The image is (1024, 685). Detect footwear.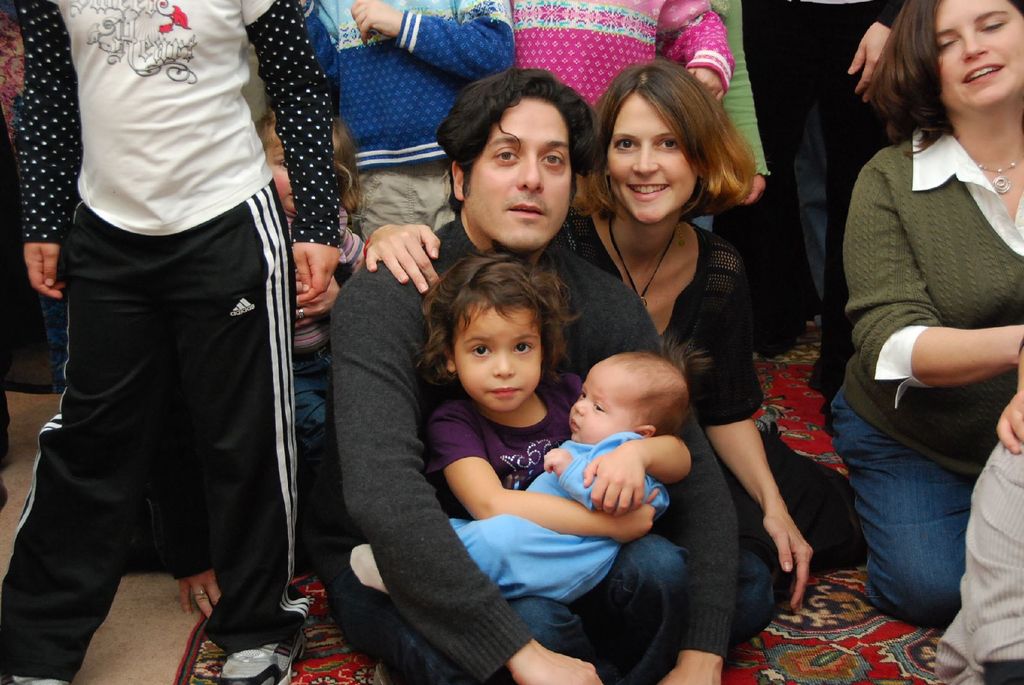
Detection: [left=227, top=631, right=304, bottom=684].
